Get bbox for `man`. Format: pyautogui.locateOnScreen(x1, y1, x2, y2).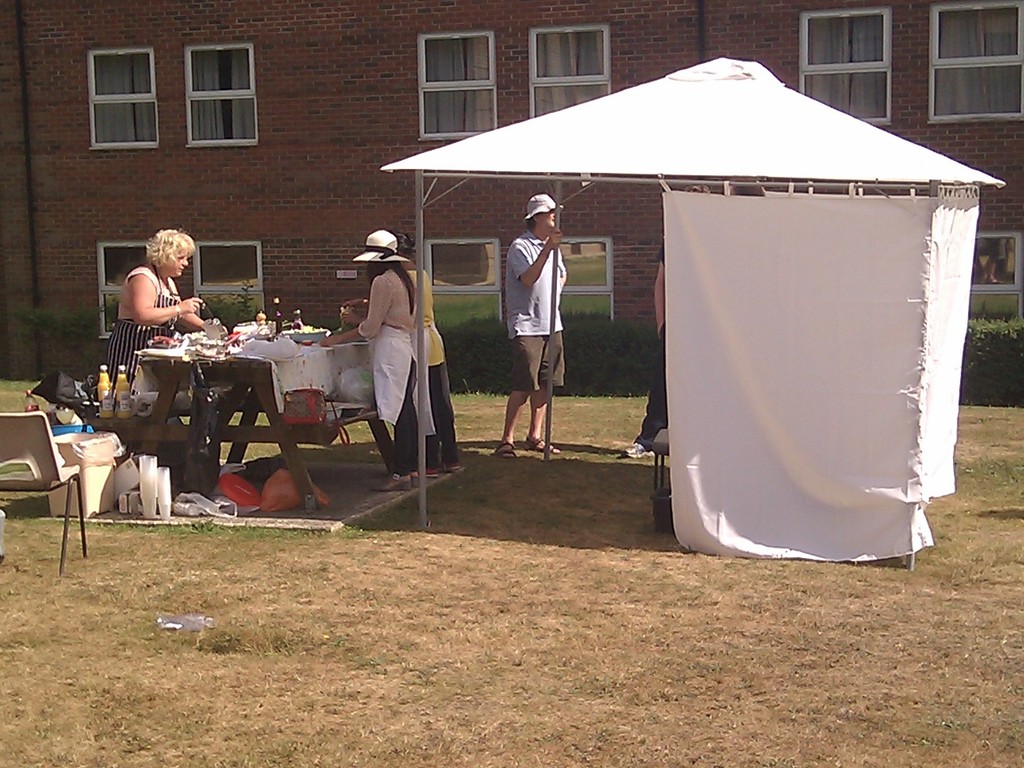
pyautogui.locateOnScreen(499, 193, 572, 456).
